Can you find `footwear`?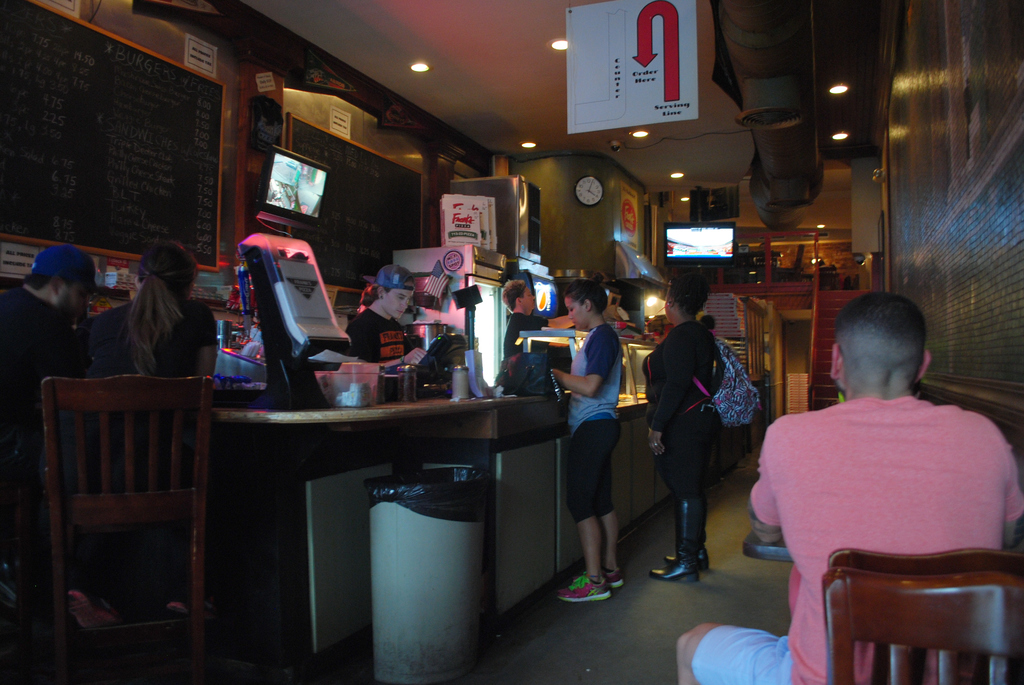
Yes, bounding box: locate(646, 496, 700, 584).
